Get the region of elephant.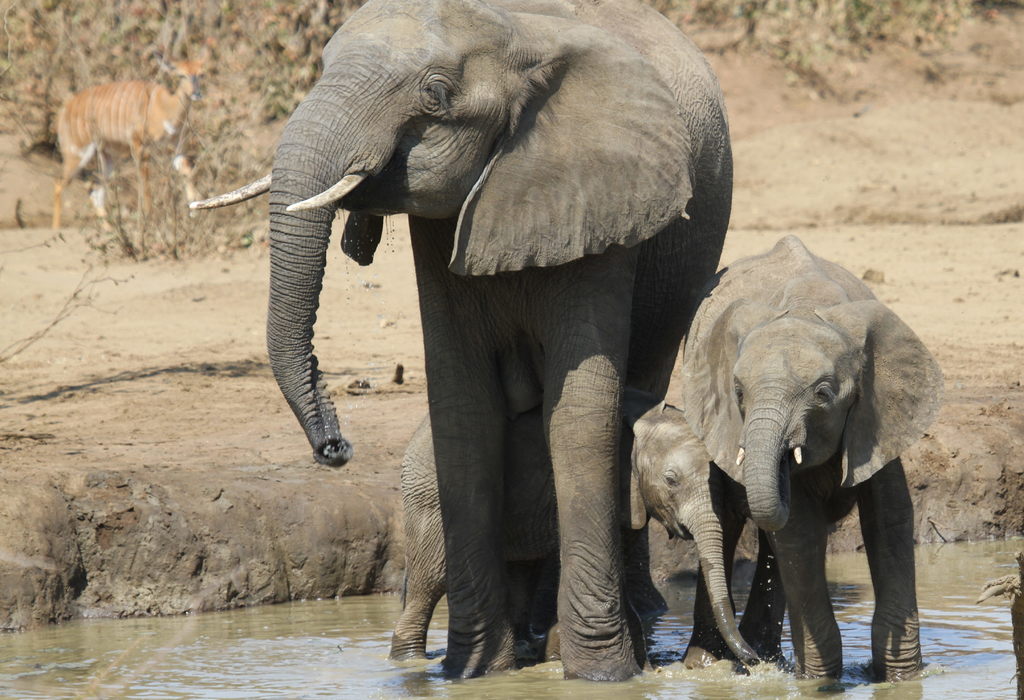
{"x1": 189, "y1": 0, "x2": 734, "y2": 683}.
